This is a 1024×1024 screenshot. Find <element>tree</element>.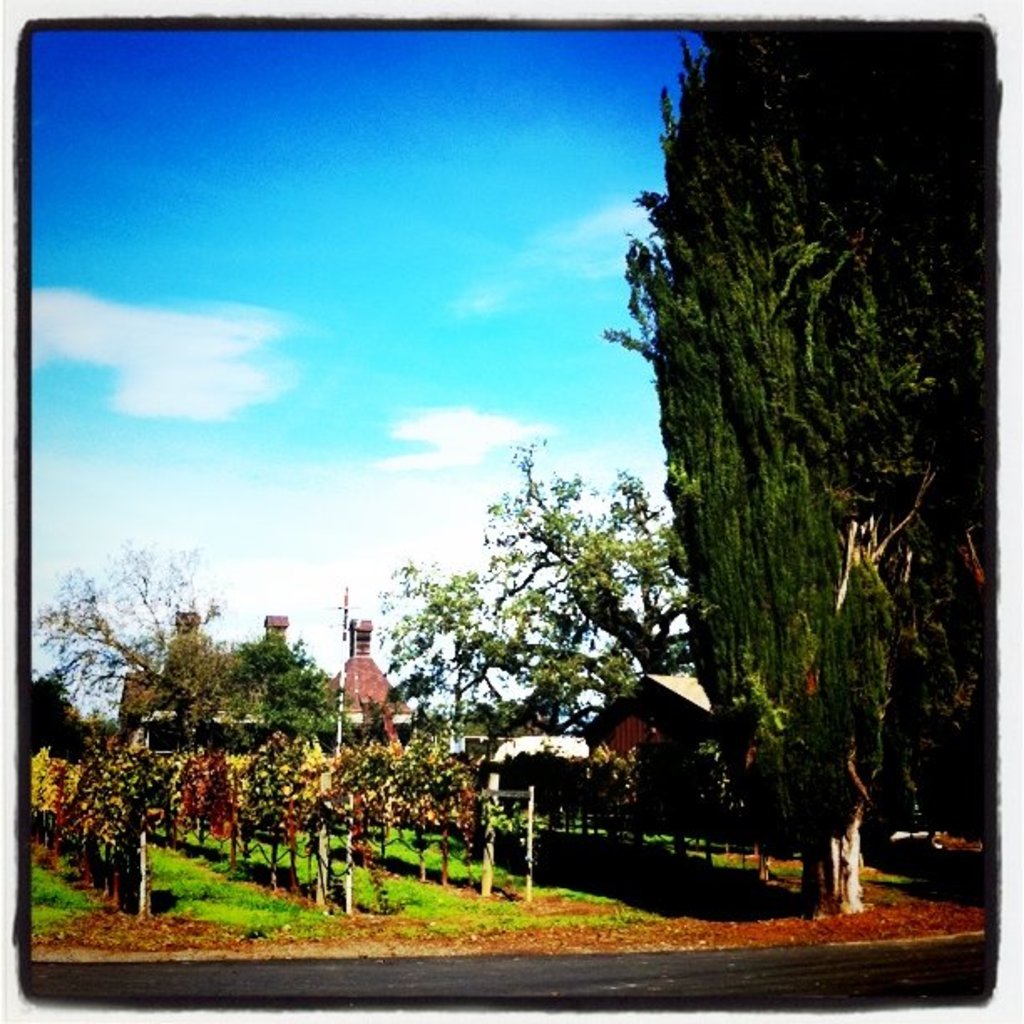
Bounding box: locate(28, 535, 218, 755).
